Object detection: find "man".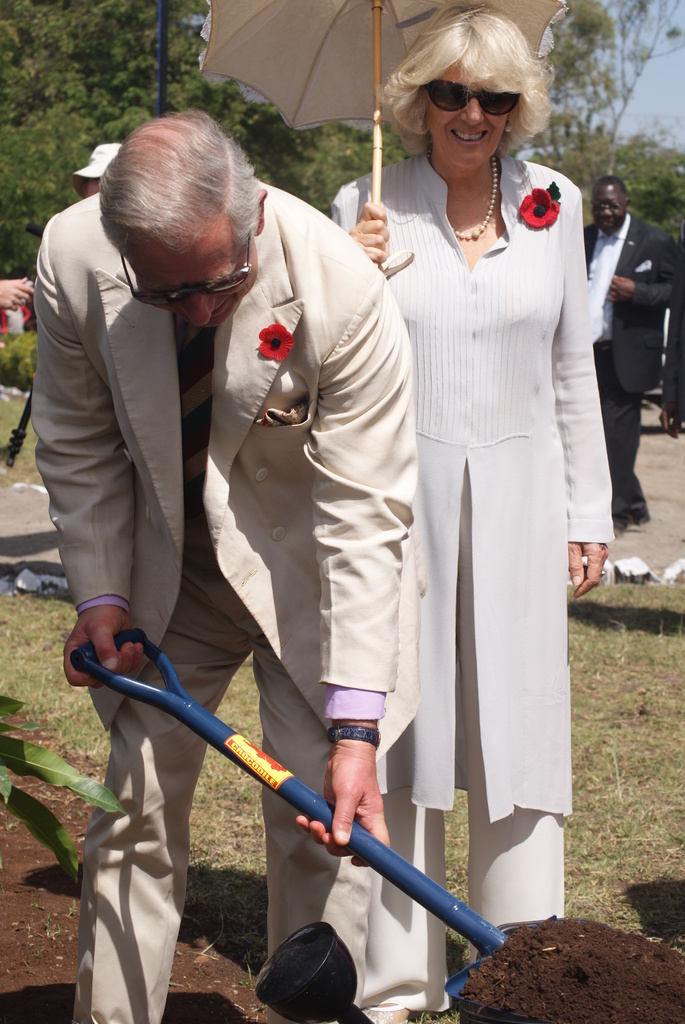
left=592, top=169, right=678, bottom=552.
